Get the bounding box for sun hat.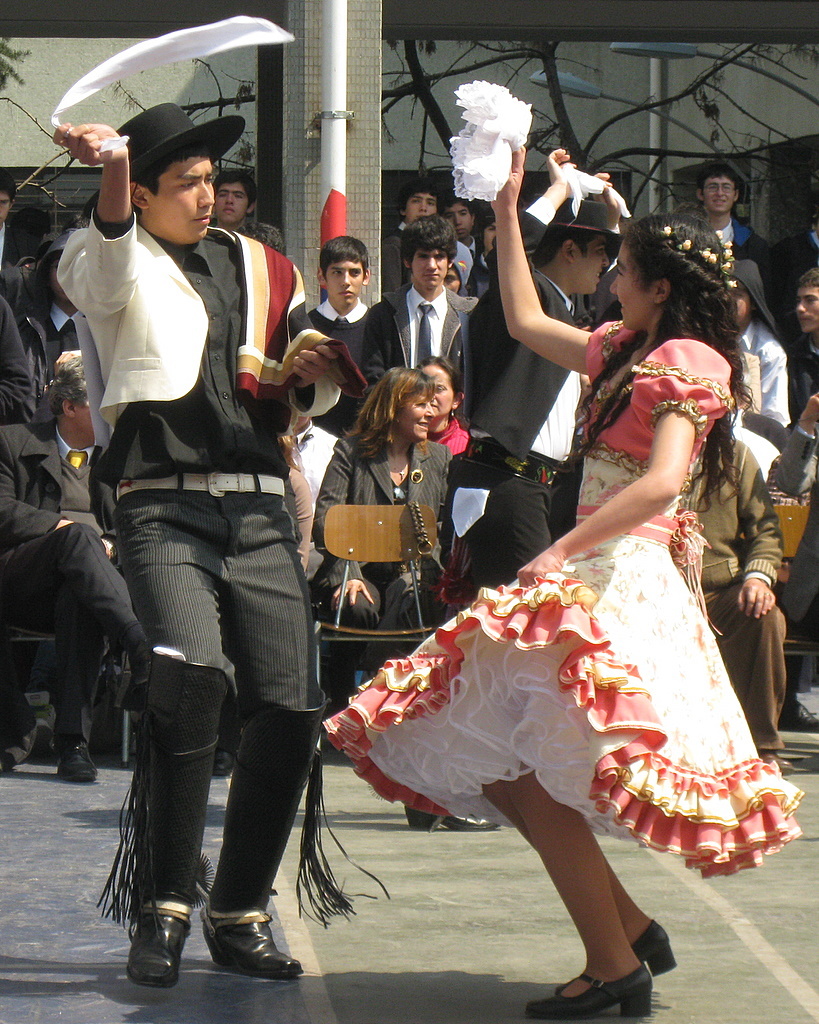
(left=673, top=146, right=755, bottom=196).
